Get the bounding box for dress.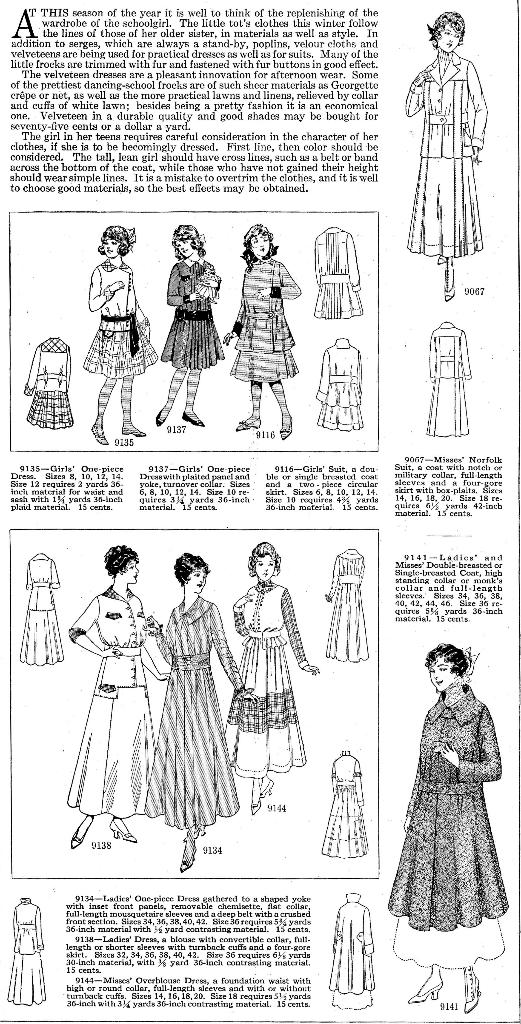
rect(18, 554, 60, 665).
